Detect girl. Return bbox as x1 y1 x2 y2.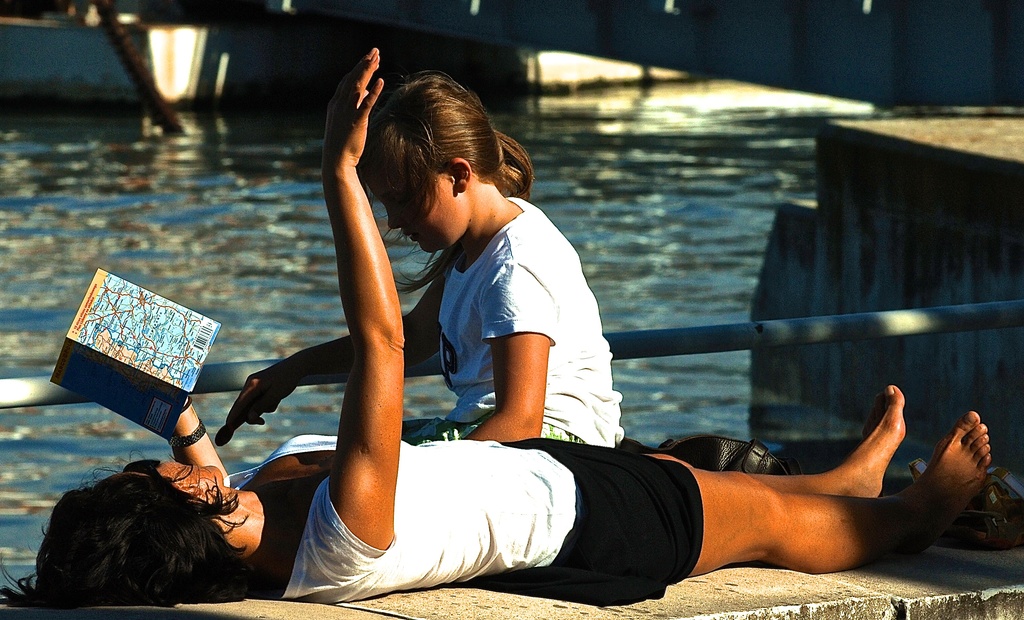
220 69 621 457.
